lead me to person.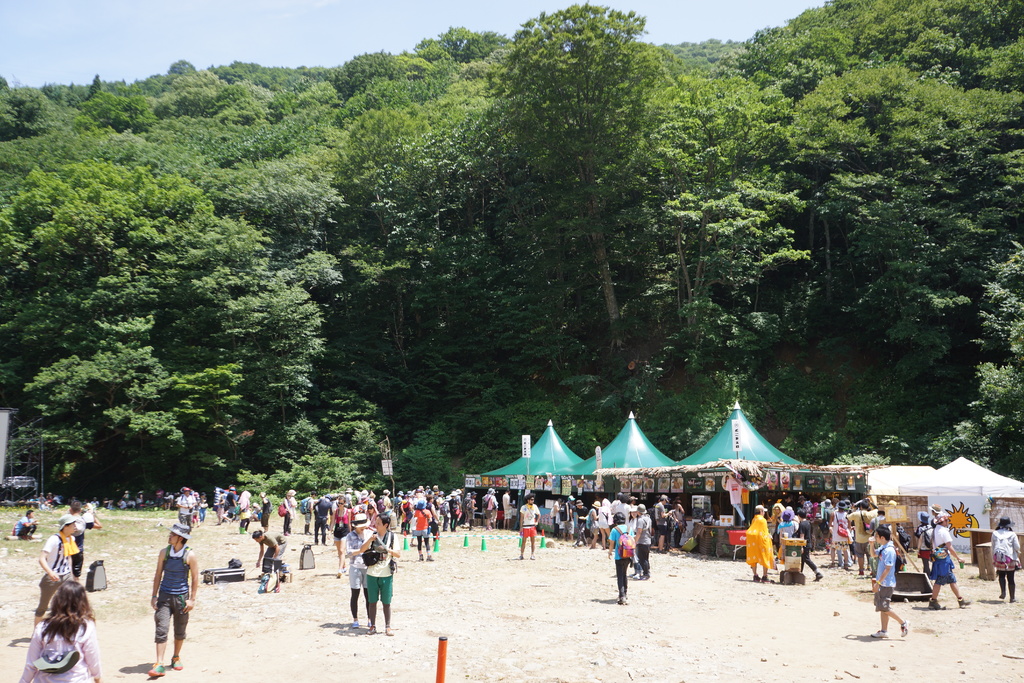
Lead to BBox(744, 503, 775, 586).
